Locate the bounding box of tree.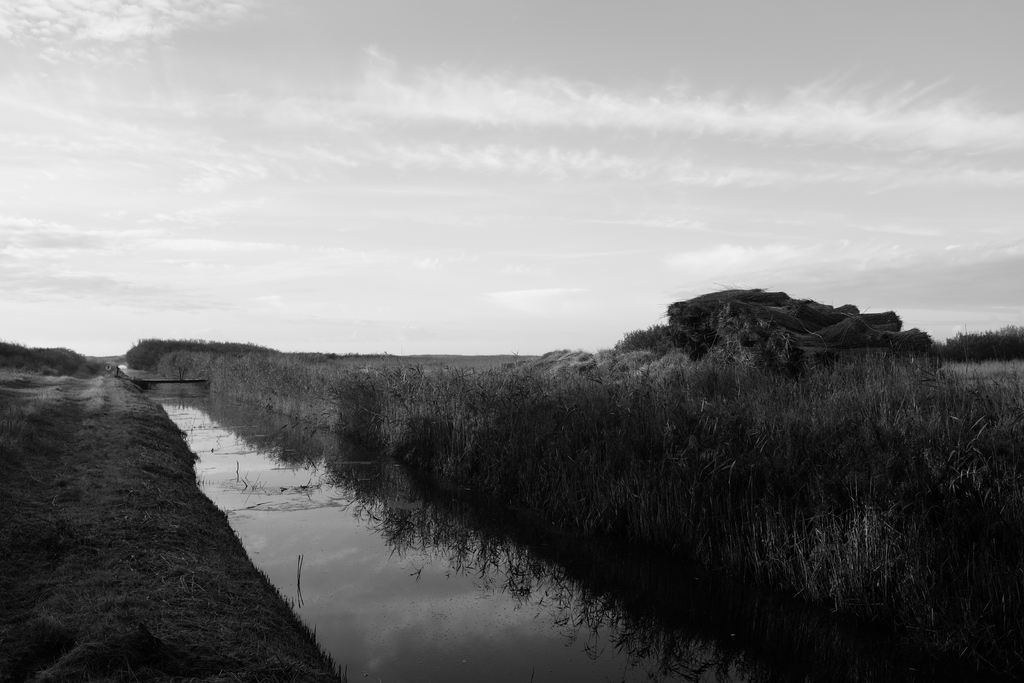
Bounding box: region(619, 325, 678, 349).
